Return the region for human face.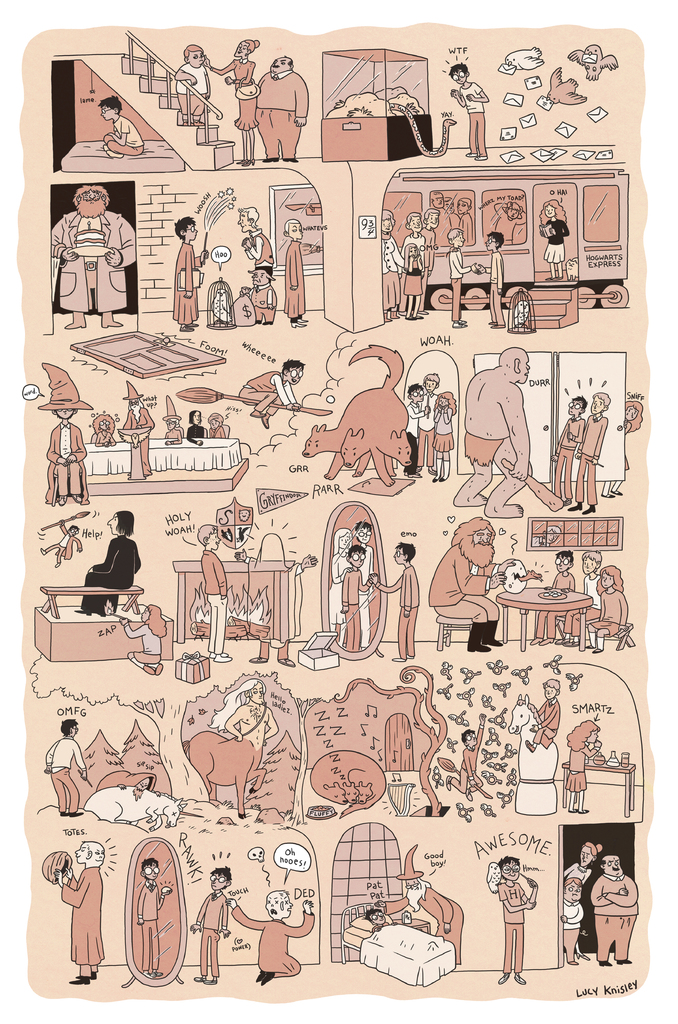
(412,384,426,404).
